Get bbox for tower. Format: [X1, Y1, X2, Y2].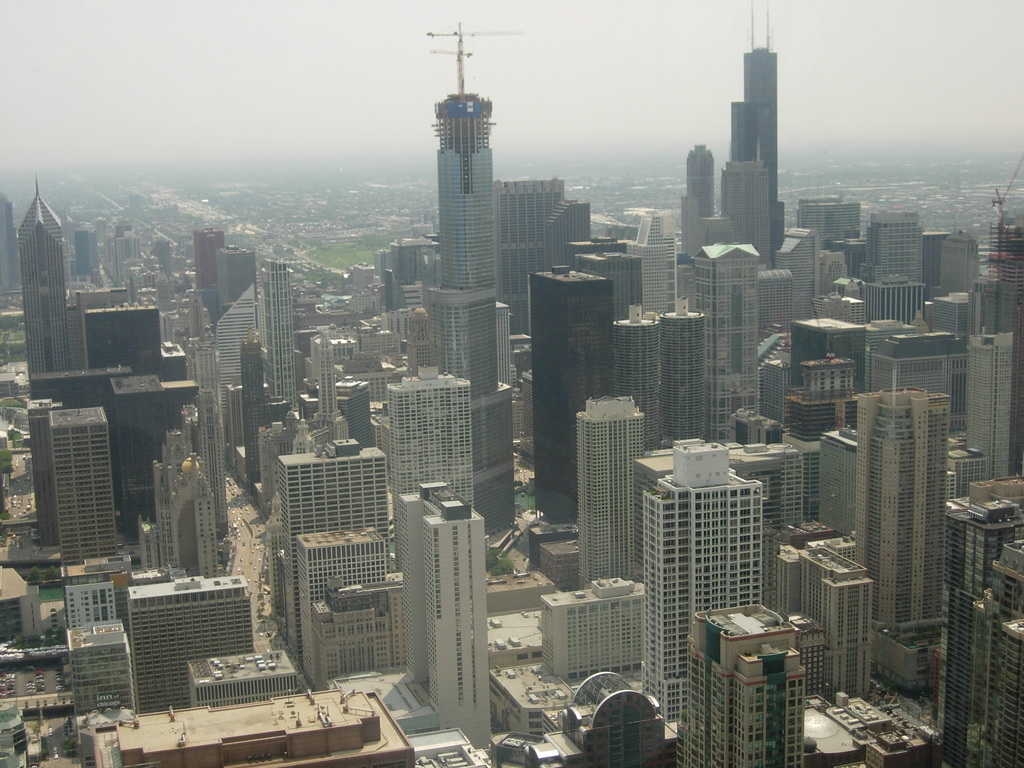
[282, 437, 383, 663].
